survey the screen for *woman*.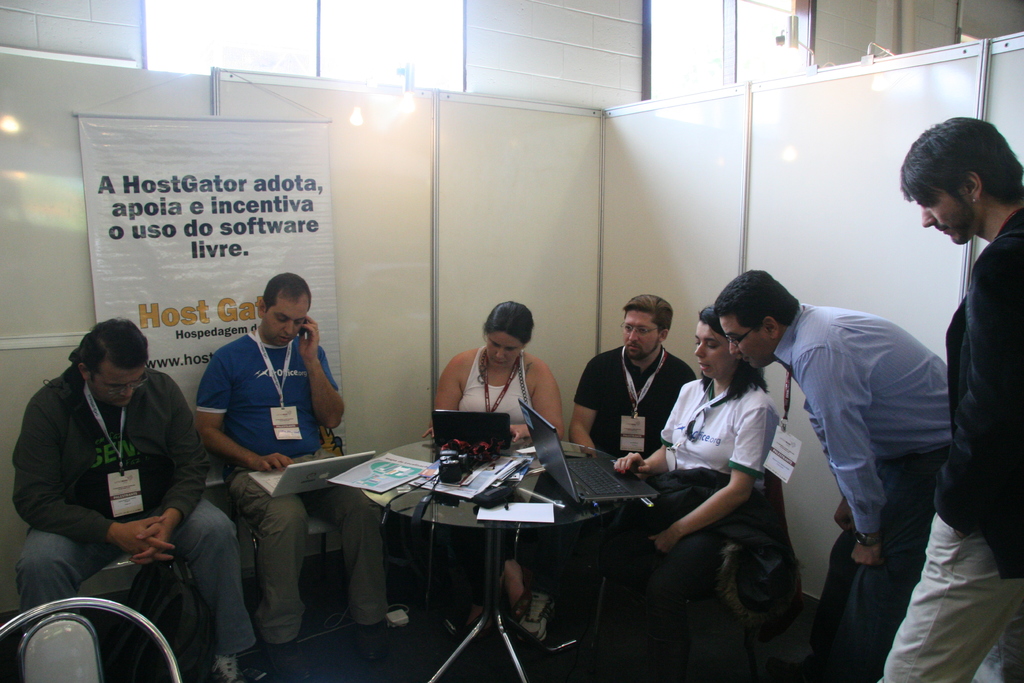
Survey found: <bbox>422, 297, 564, 636</bbox>.
